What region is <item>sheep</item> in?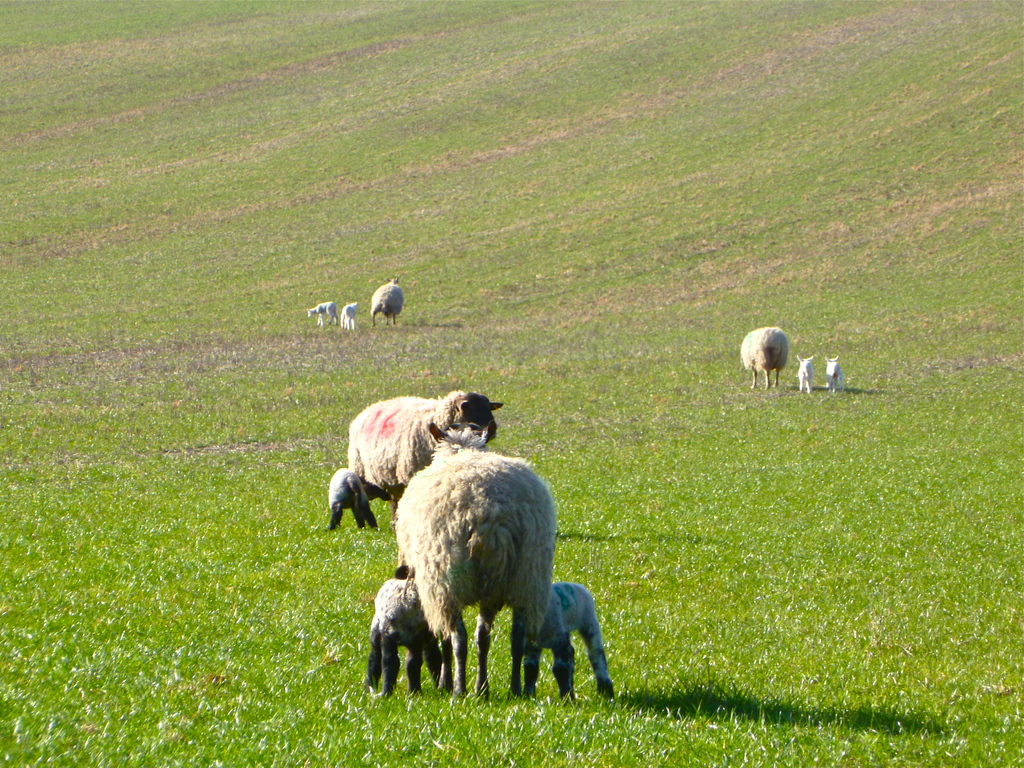
[799, 352, 814, 394].
